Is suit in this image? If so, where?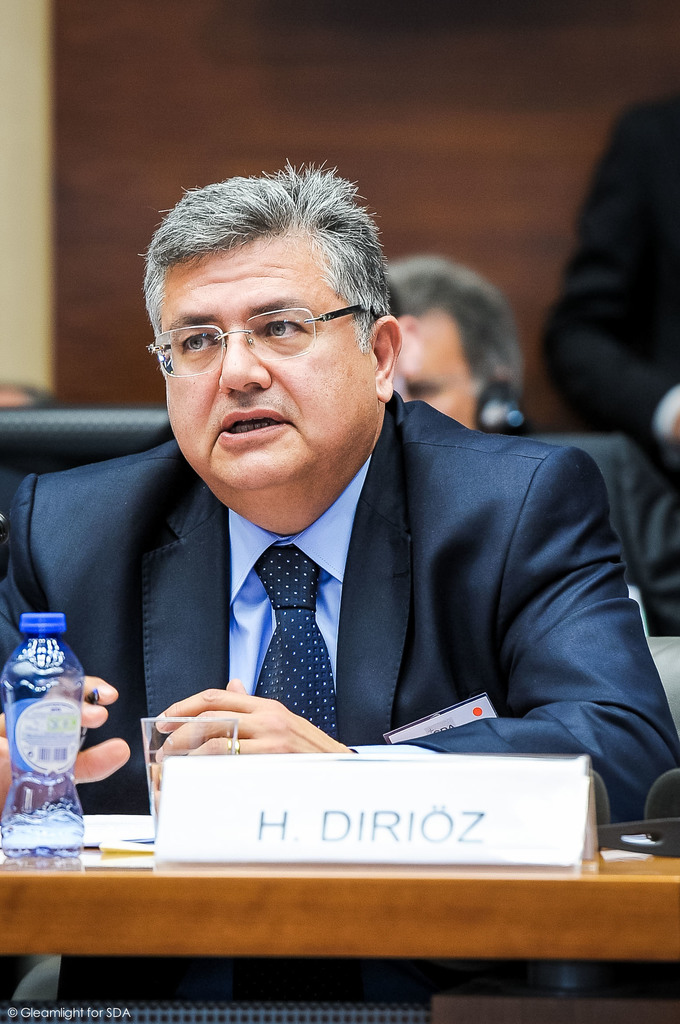
Yes, at [5,336,668,926].
